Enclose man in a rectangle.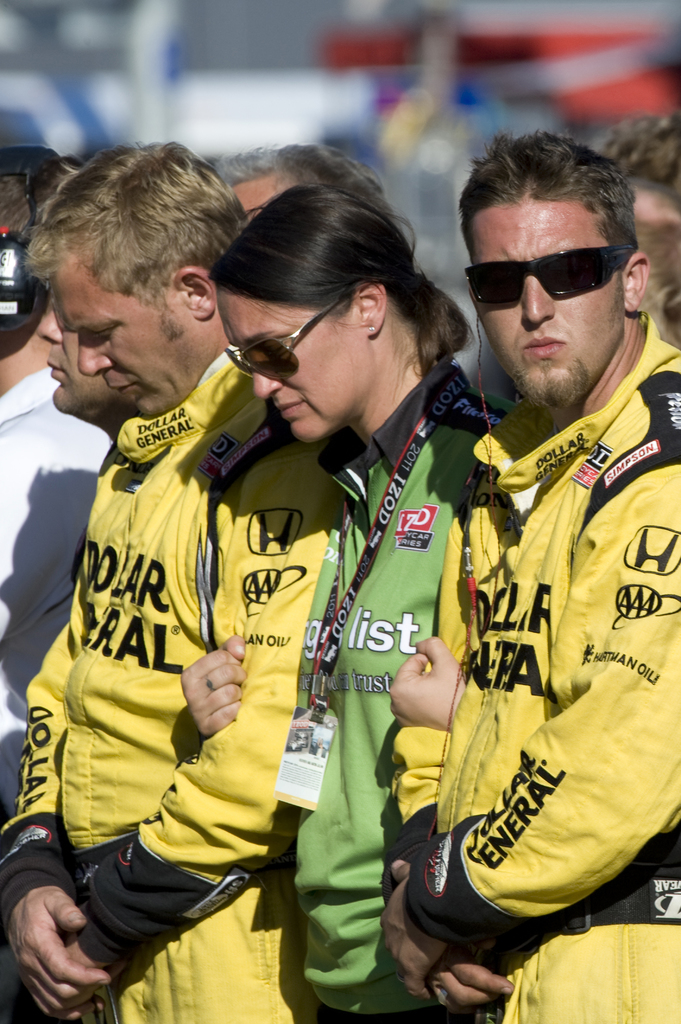
l=0, t=148, r=109, b=1023.
